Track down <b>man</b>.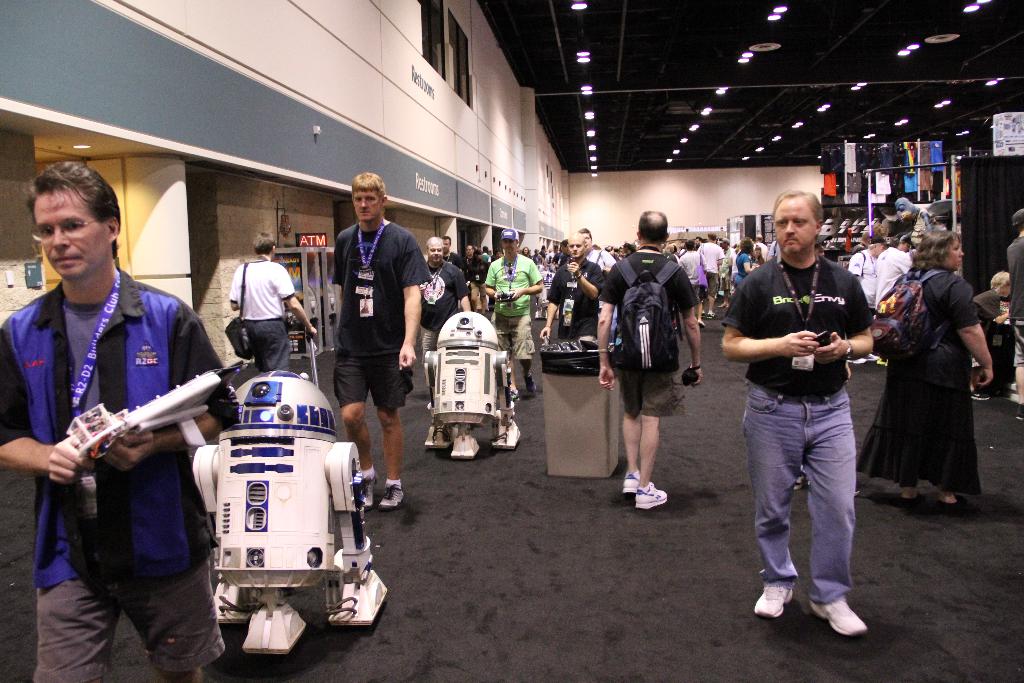
Tracked to (left=422, top=232, right=474, bottom=382).
